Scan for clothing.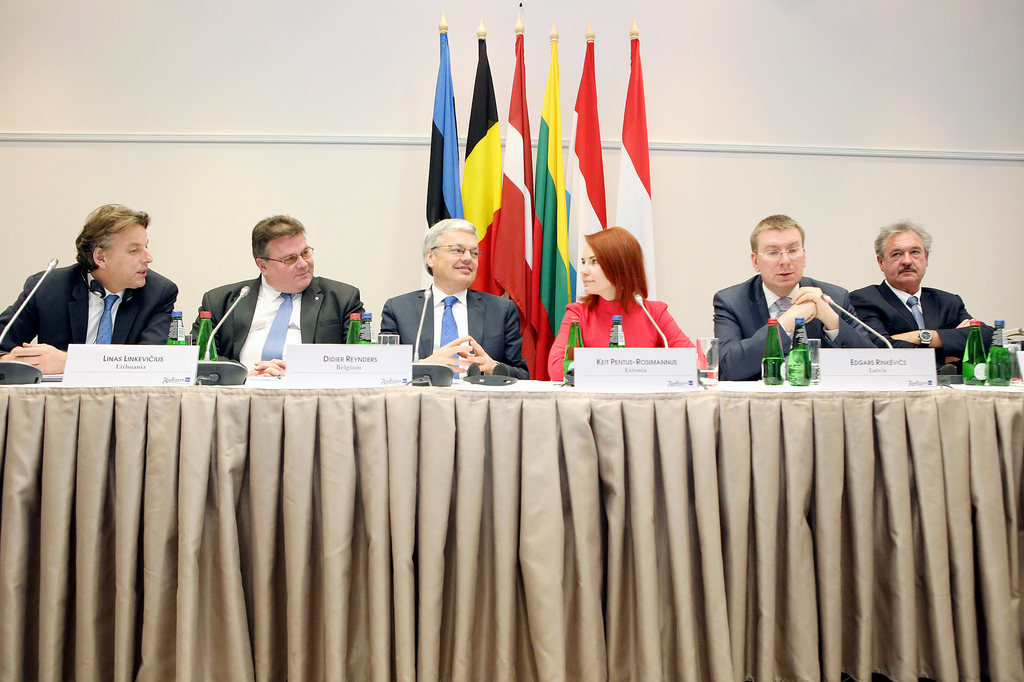
Scan result: {"x1": 852, "y1": 278, "x2": 990, "y2": 367}.
